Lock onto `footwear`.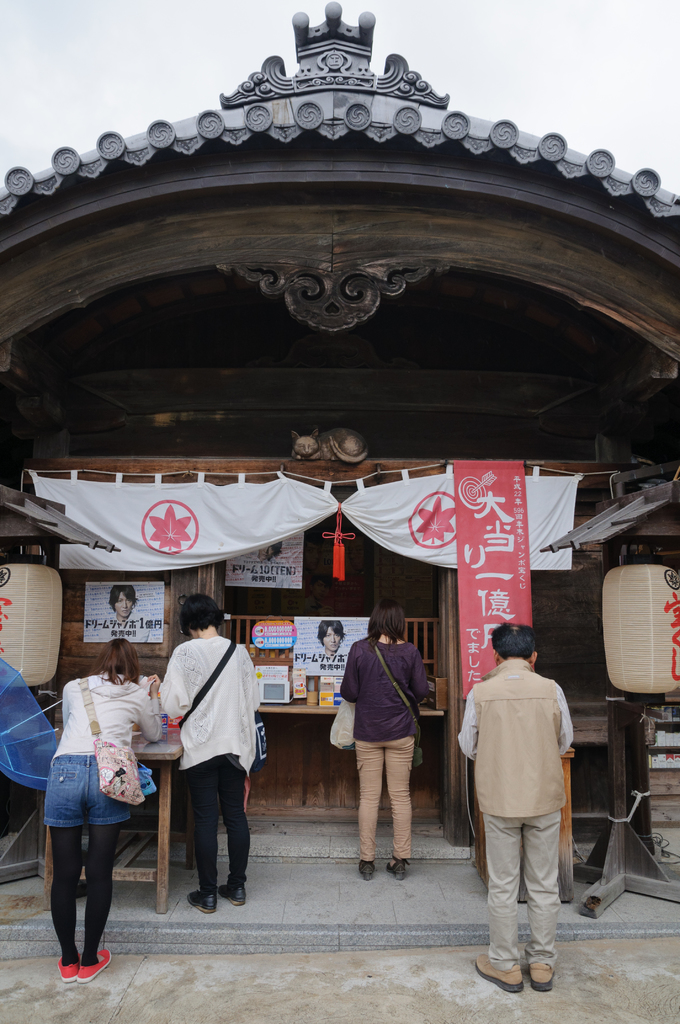
Locked: box=[219, 886, 247, 905].
